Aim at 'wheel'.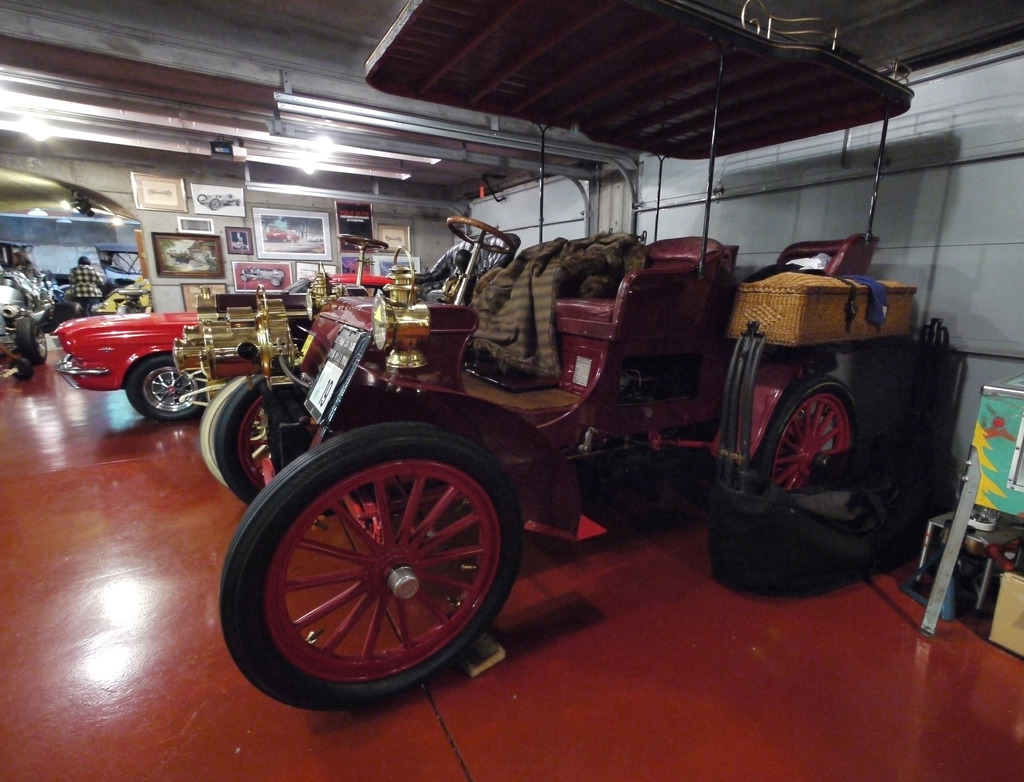
Aimed at (x1=197, y1=196, x2=208, y2=203).
